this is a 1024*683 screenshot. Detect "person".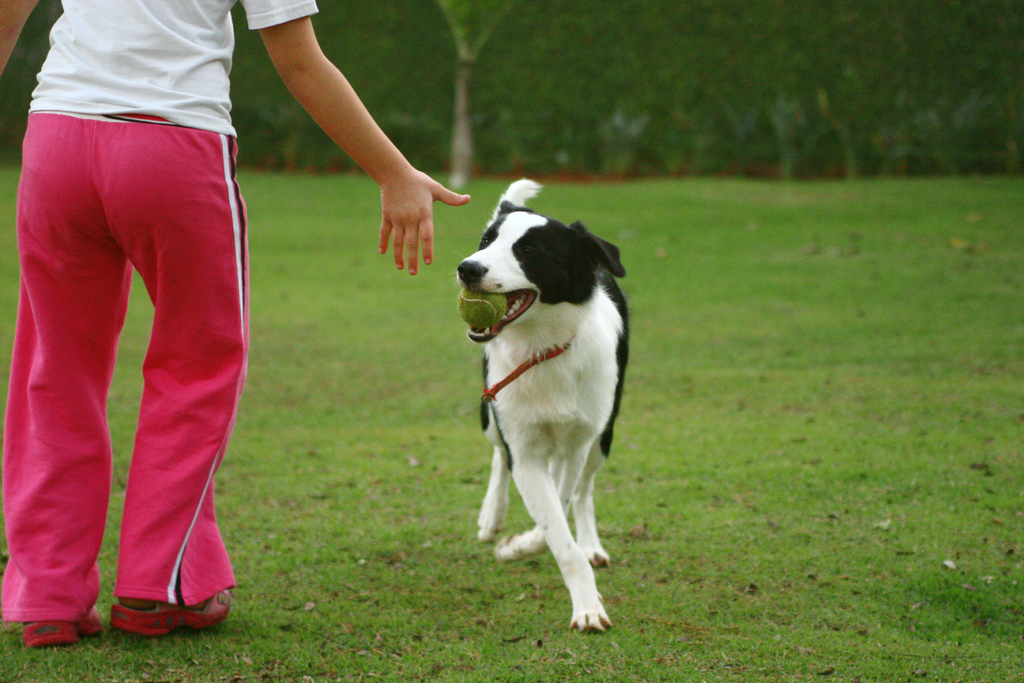
(x1=0, y1=0, x2=471, y2=648).
